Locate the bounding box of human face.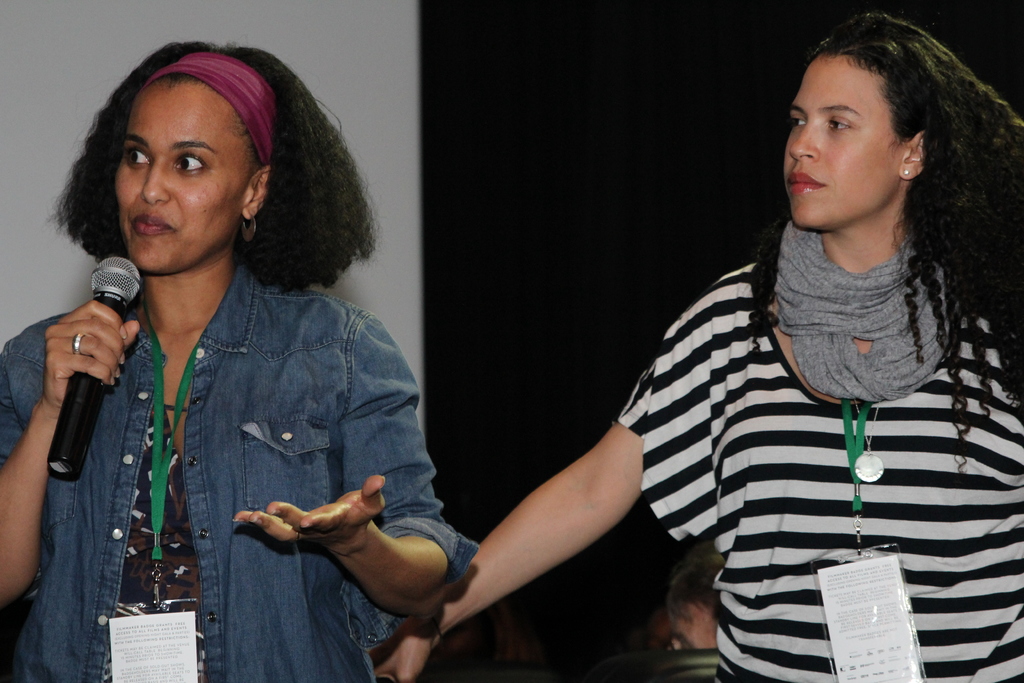
Bounding box: select_region(114, 75, 254, 272).
